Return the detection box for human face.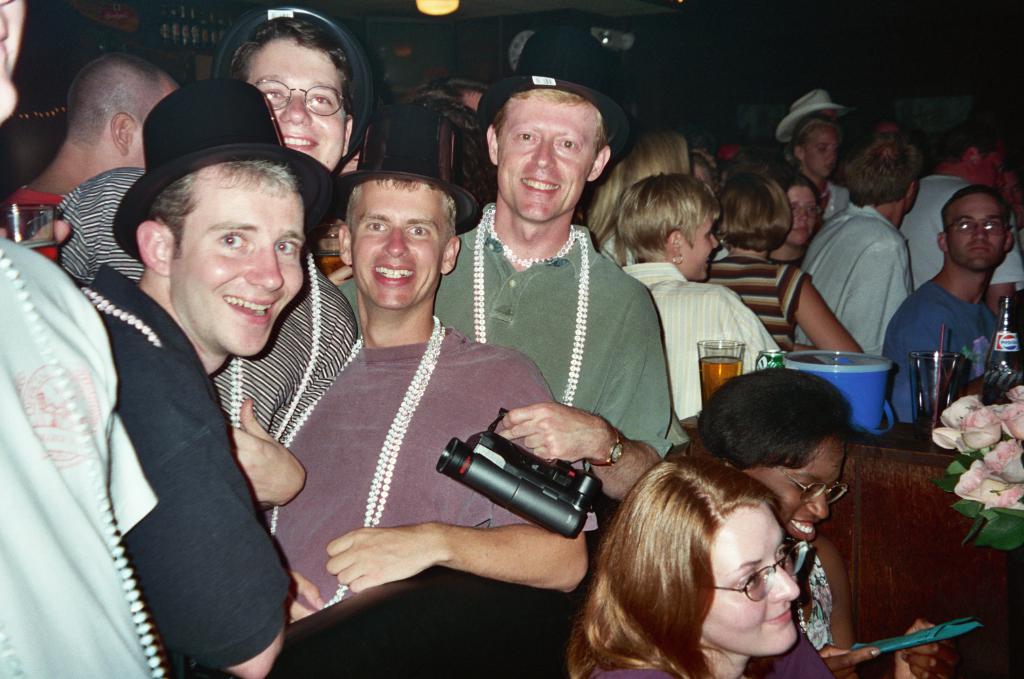
<box>683,216,720,284</box>.
